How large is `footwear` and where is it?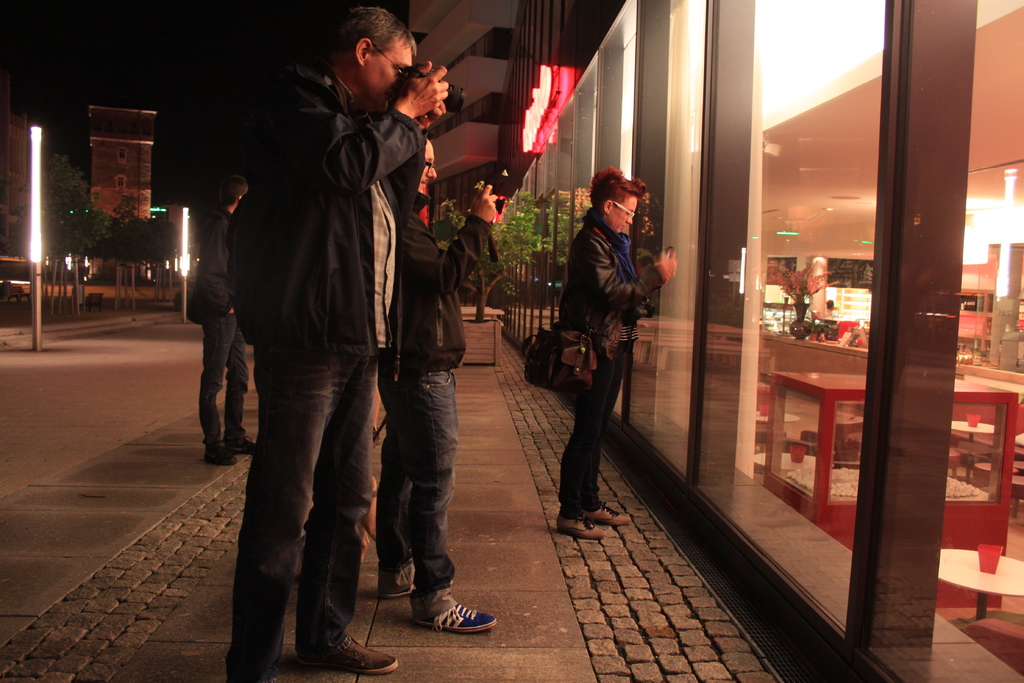
Bounding box: locate(591, 502, 628, 523).
